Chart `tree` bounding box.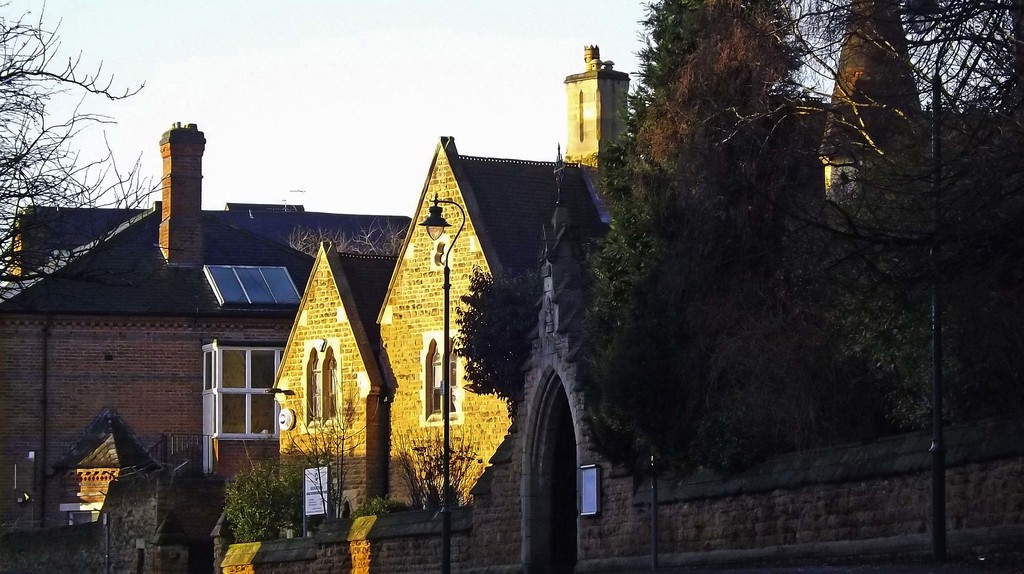
Charted: <region>217, 433, 364, 550</region>.
